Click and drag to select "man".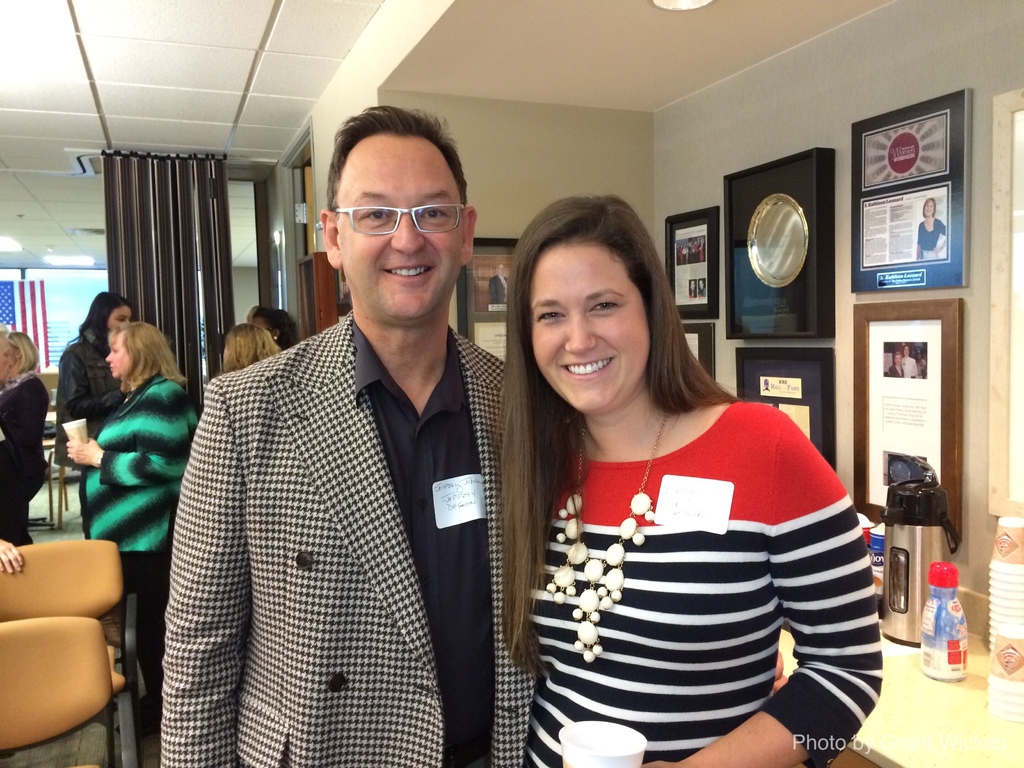
Selection: 886, 348, 910, 381.
